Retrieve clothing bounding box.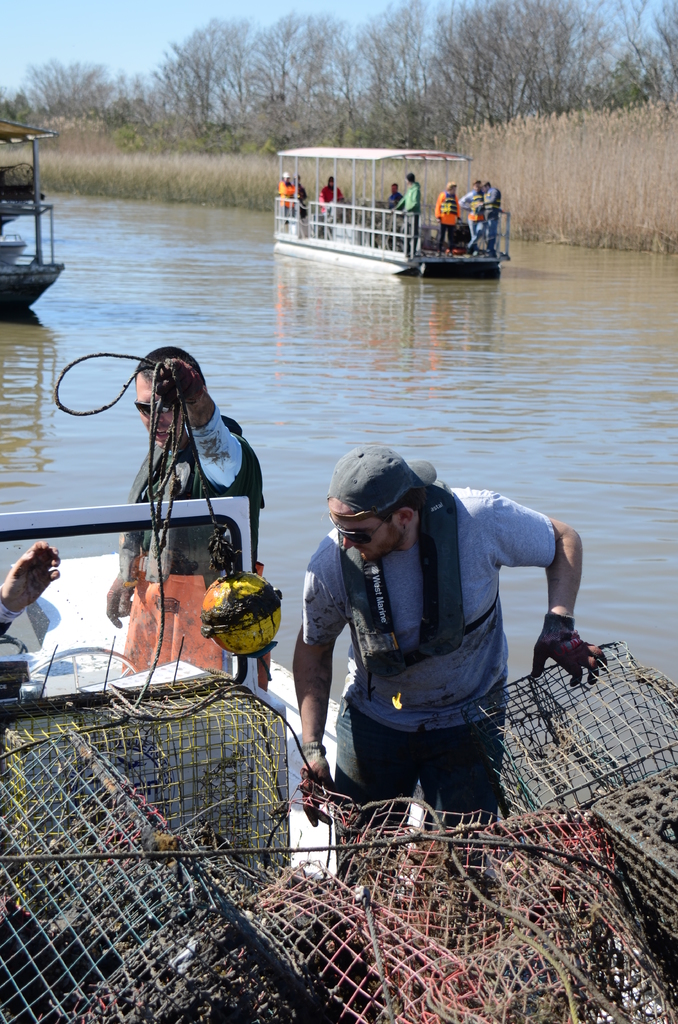
Bounding box: bbox=(468, 188, 487, 242).
